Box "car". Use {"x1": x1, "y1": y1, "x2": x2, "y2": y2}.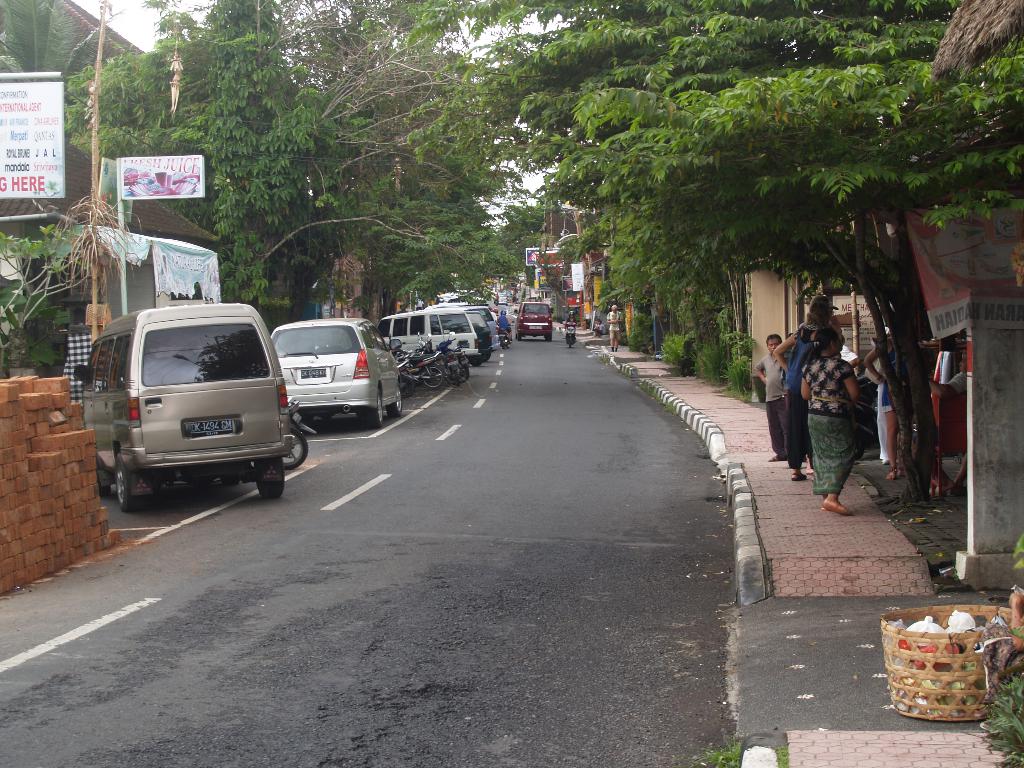
{"x1": 513, "y1": 300, "x2": 554, "y2": 340}.
